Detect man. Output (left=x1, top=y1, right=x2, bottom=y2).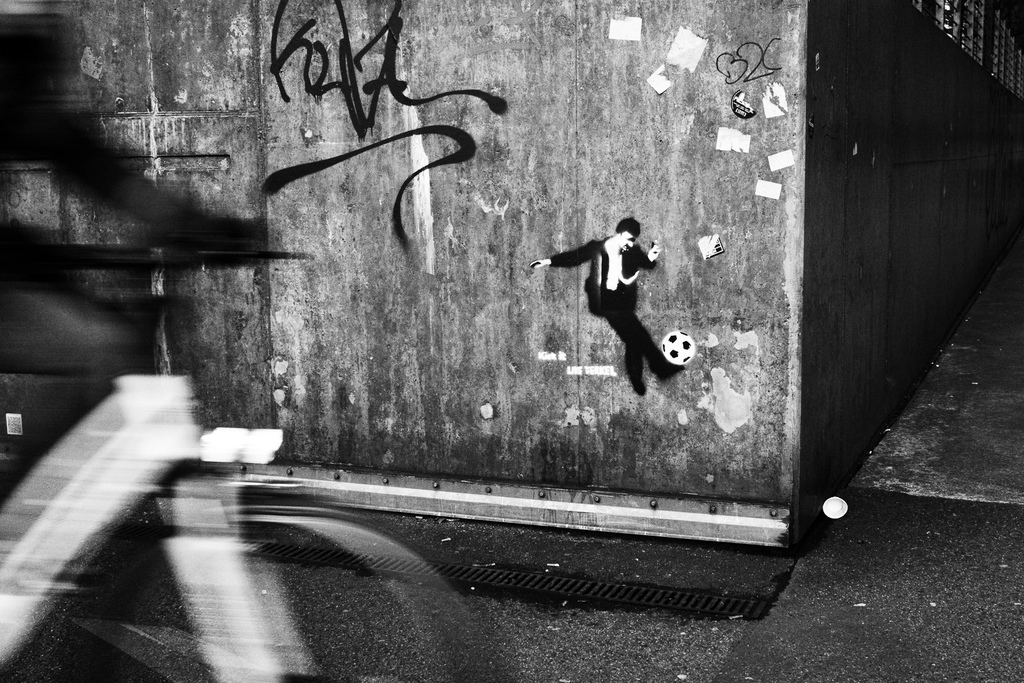
(left=531, top=207, right=677, bottom=393).
